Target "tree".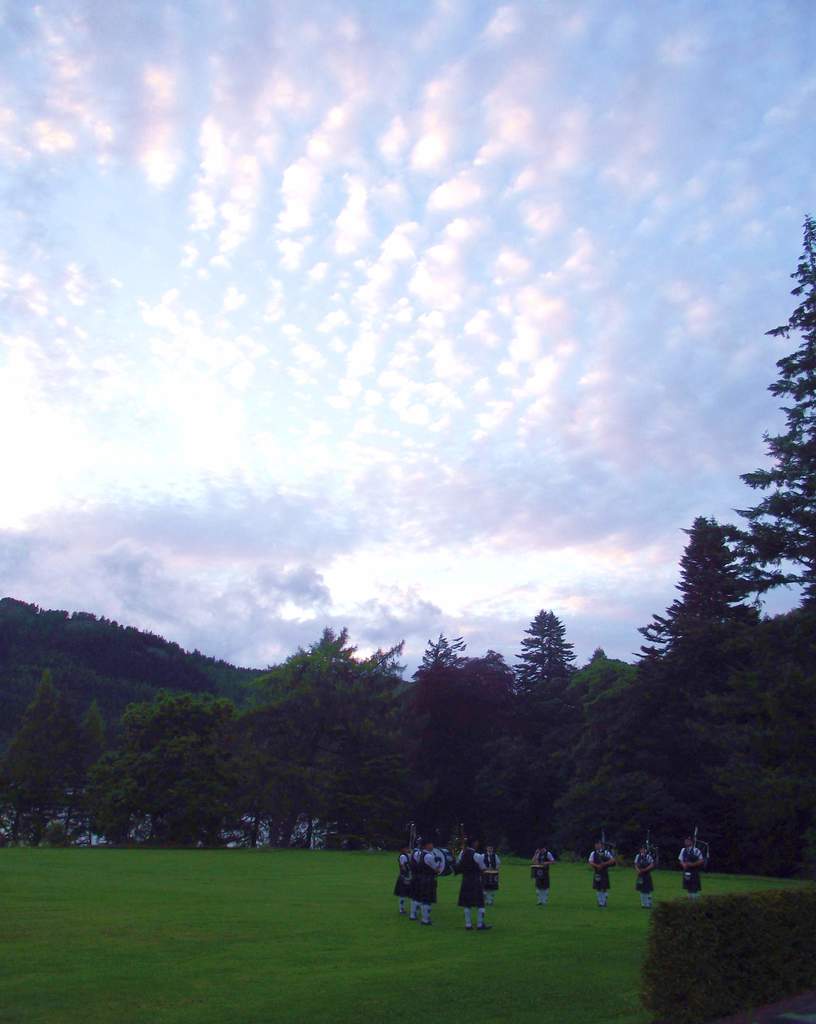
Target region: BBox(235, 664, 364, 856).
